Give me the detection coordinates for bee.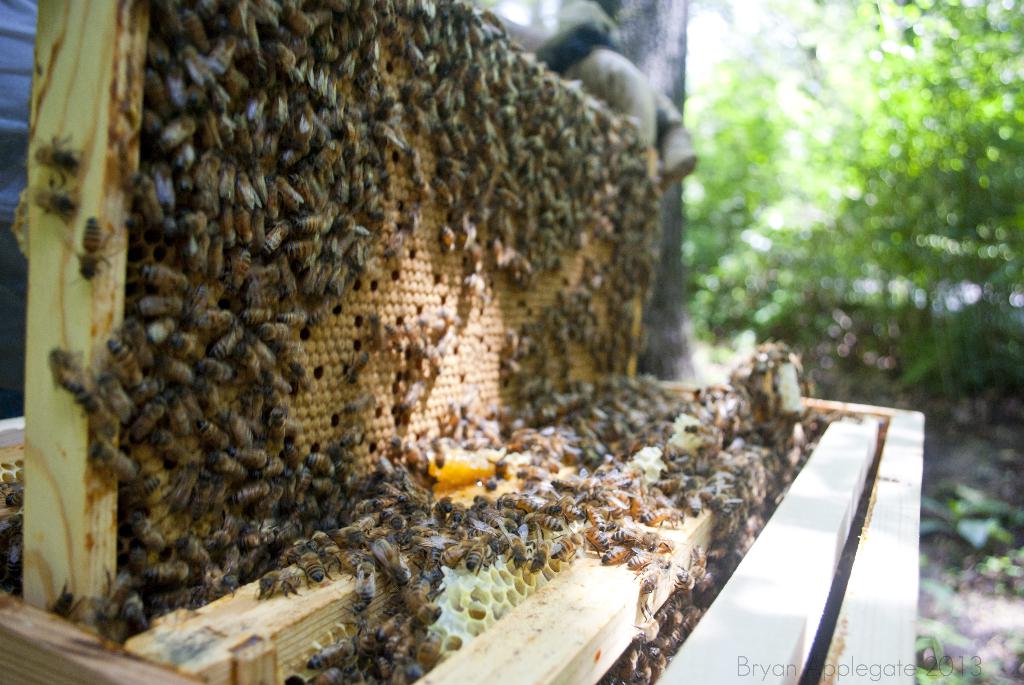
select_region(252, 0, 280, 31).
